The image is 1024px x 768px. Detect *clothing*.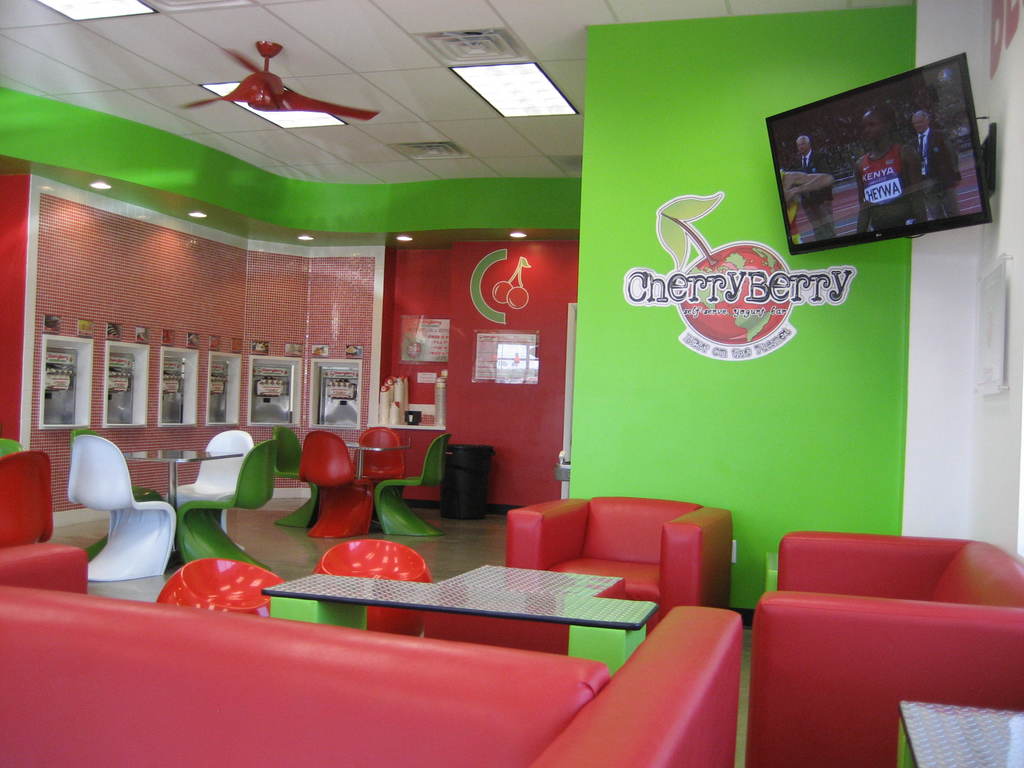
Detection: <bbox>863, 141, 910, 205</bbox>.
